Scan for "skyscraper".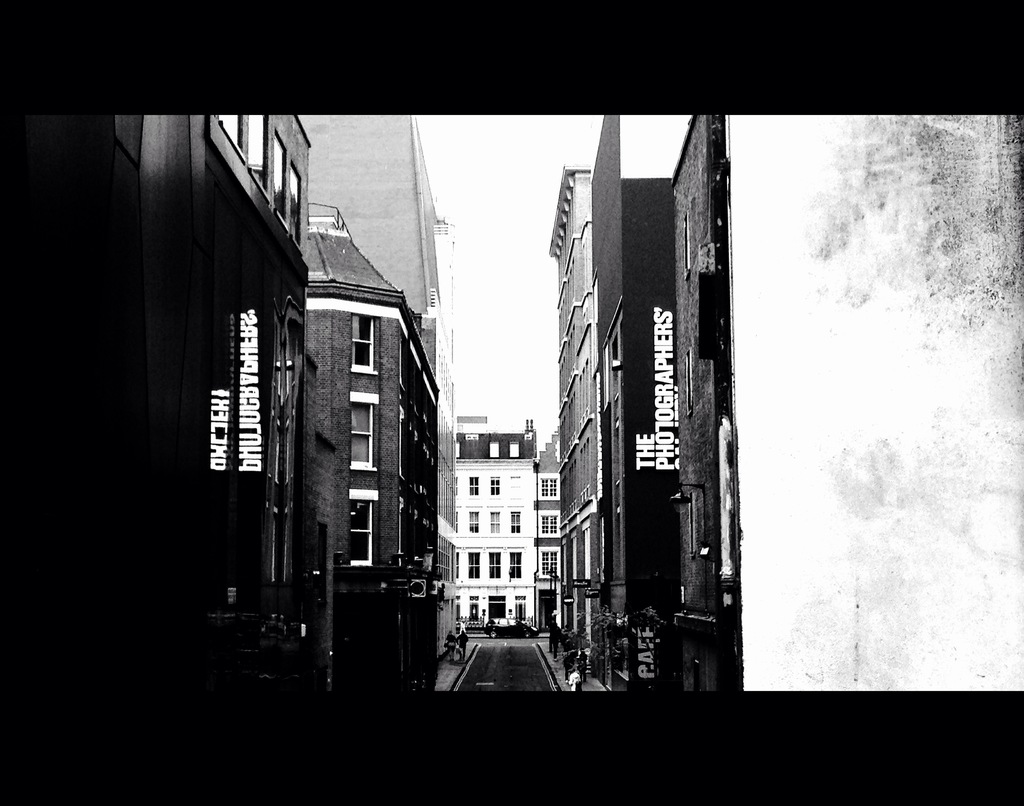
Scan result: region(540, 159, 600, 673).
